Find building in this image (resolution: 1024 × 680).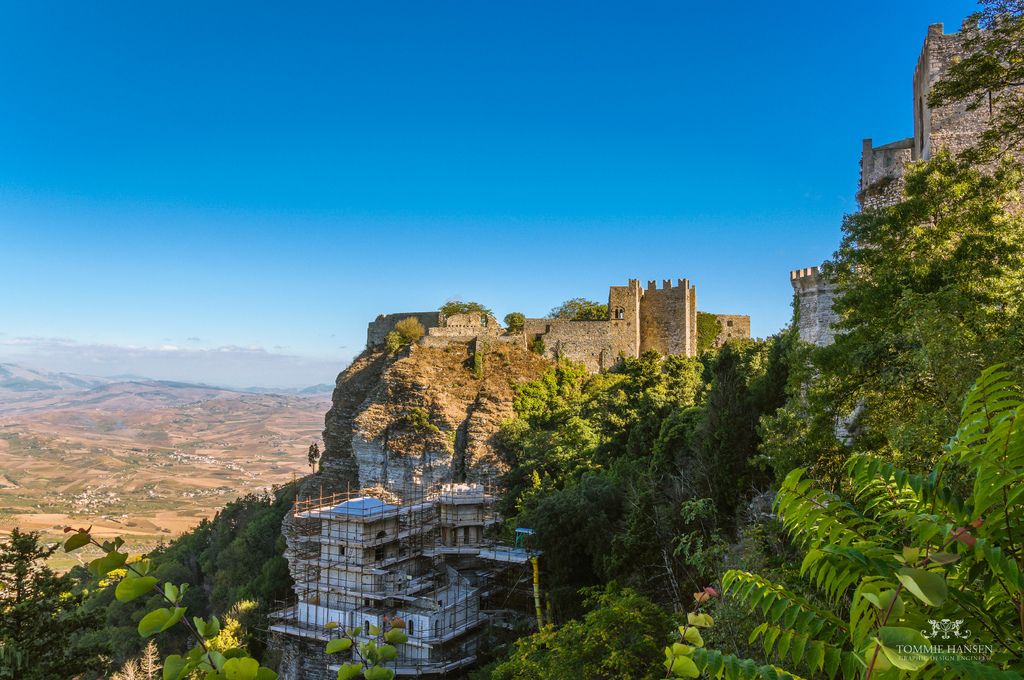
{"x1": 267, "y1": 485, "x2": 504, "y2": 674}.
